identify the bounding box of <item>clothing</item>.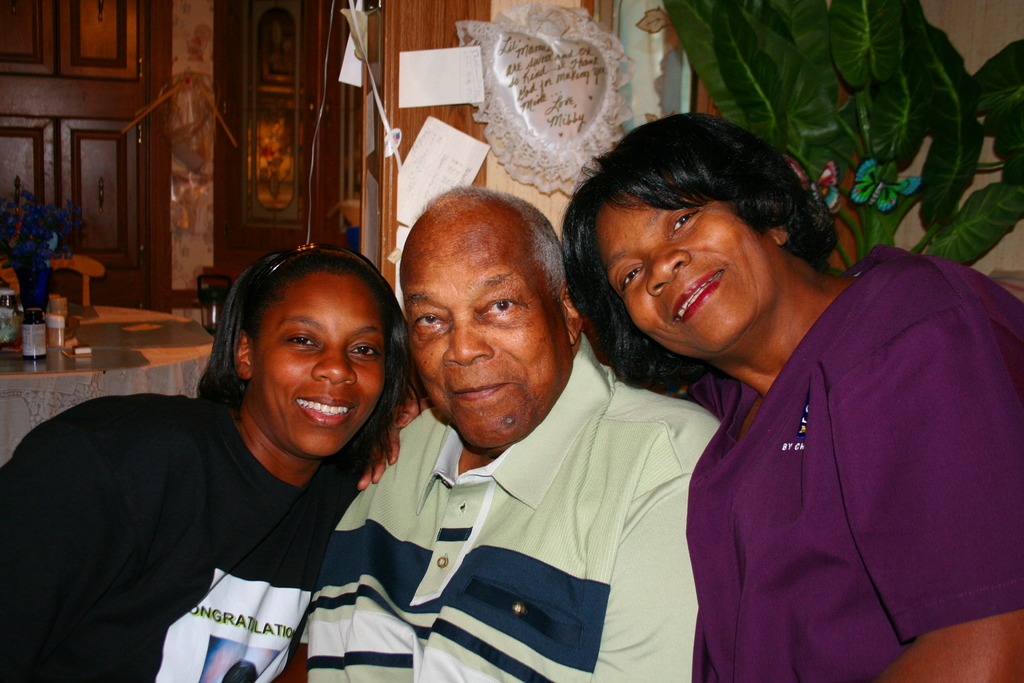
(301, 331, 719, 682).
